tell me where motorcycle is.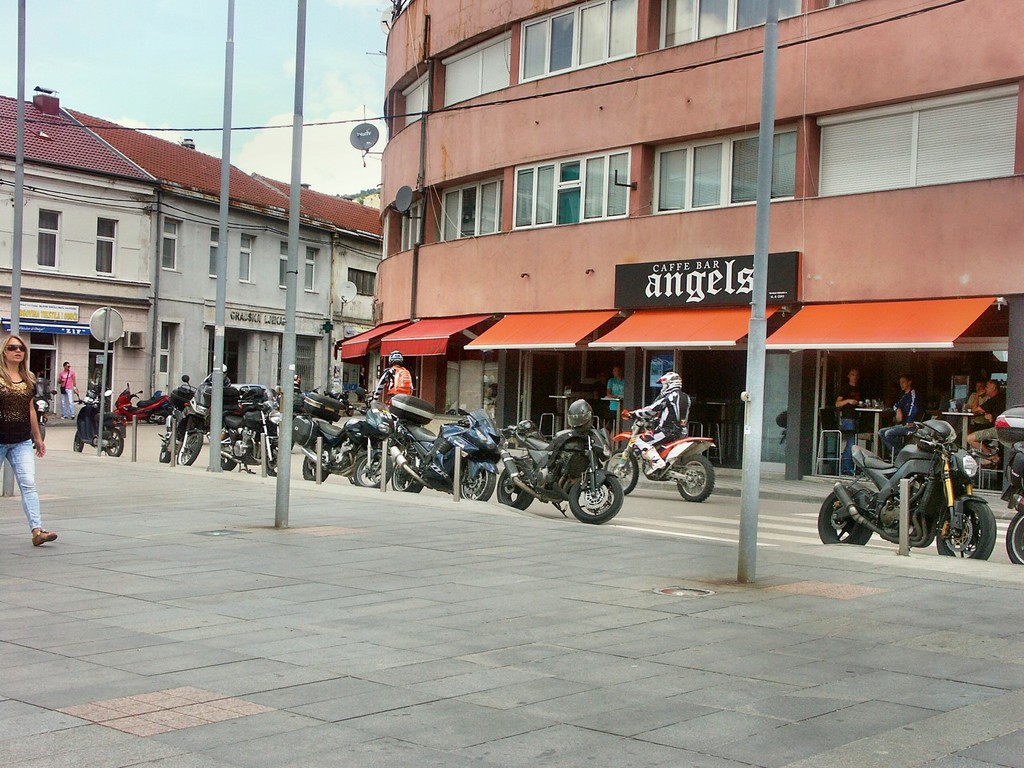
motorcycle is at 31/388/61/436.
